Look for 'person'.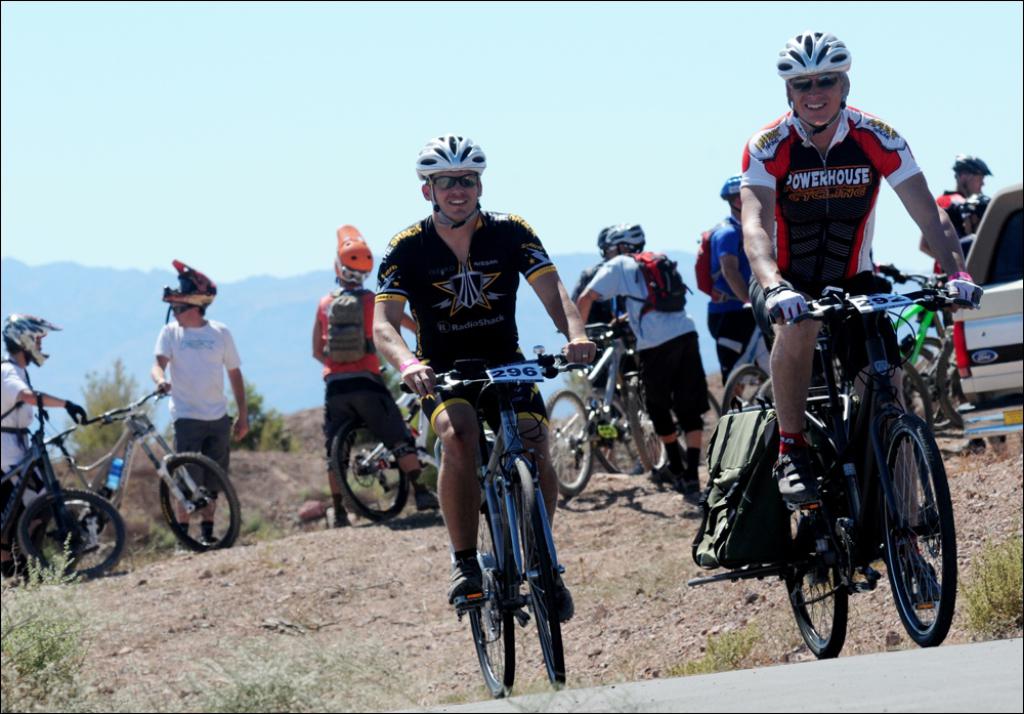
Found: BBox(695, 176, 762, 417).
